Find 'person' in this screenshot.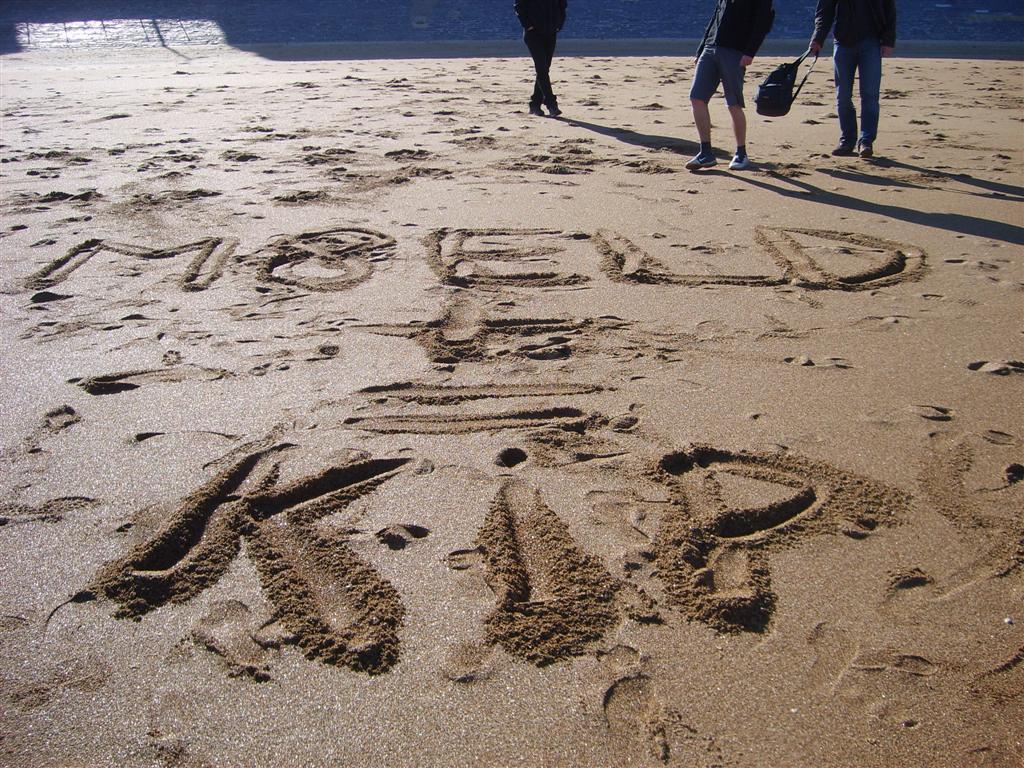
The bounding box for 'person' is box=[511, 0, 572, 122].
